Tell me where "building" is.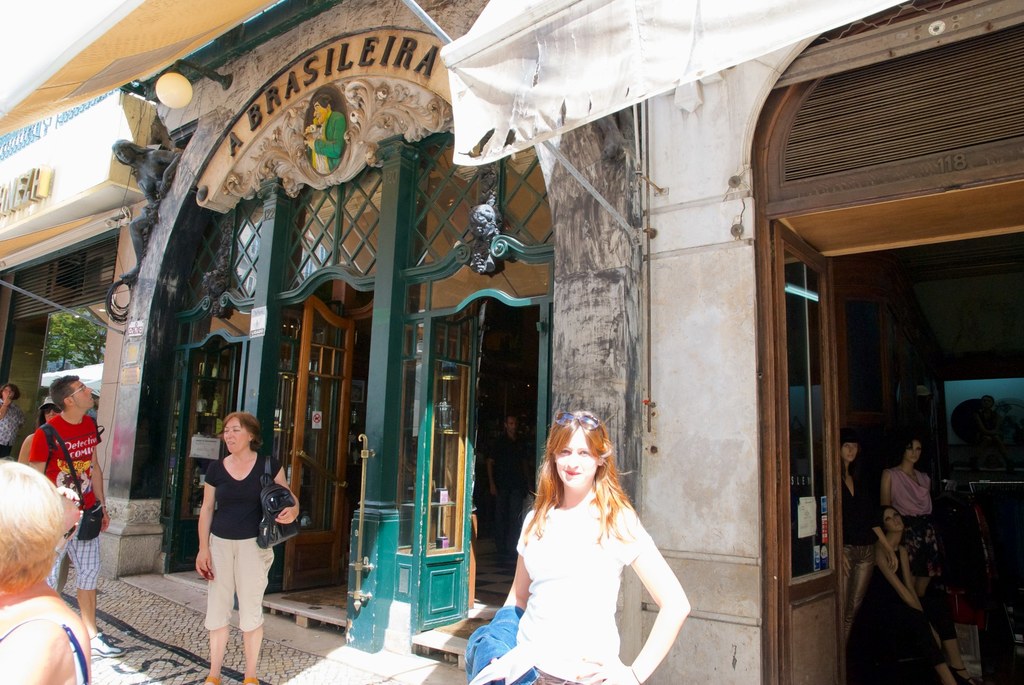
"building" is at box=[1, 0, 652, 684].
